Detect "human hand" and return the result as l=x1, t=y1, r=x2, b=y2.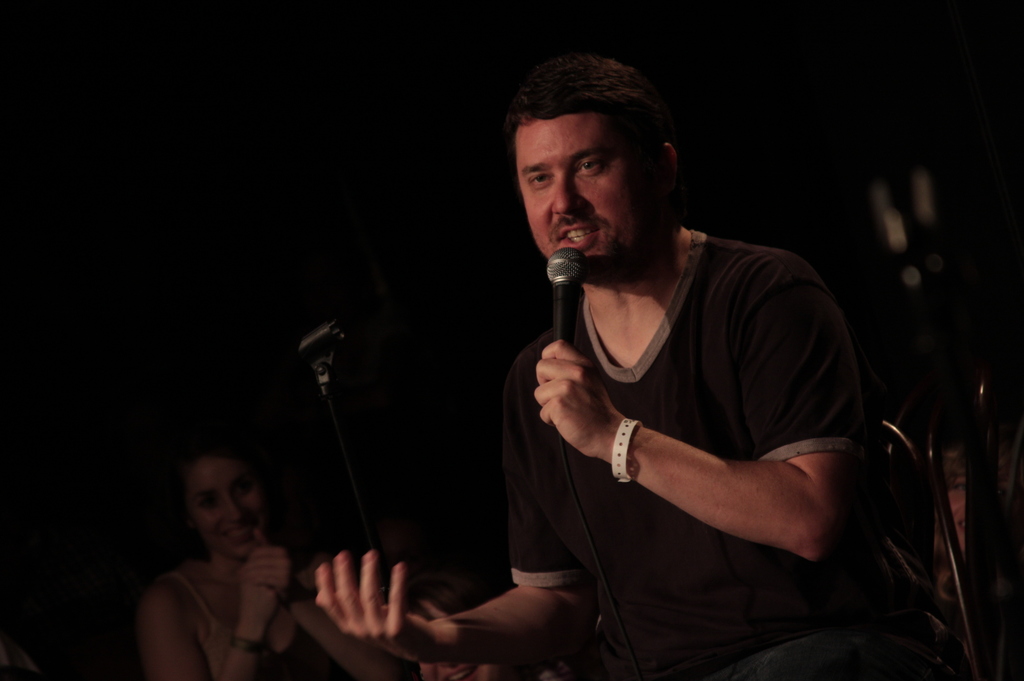
l=524, t=340, r=648, b=473.
